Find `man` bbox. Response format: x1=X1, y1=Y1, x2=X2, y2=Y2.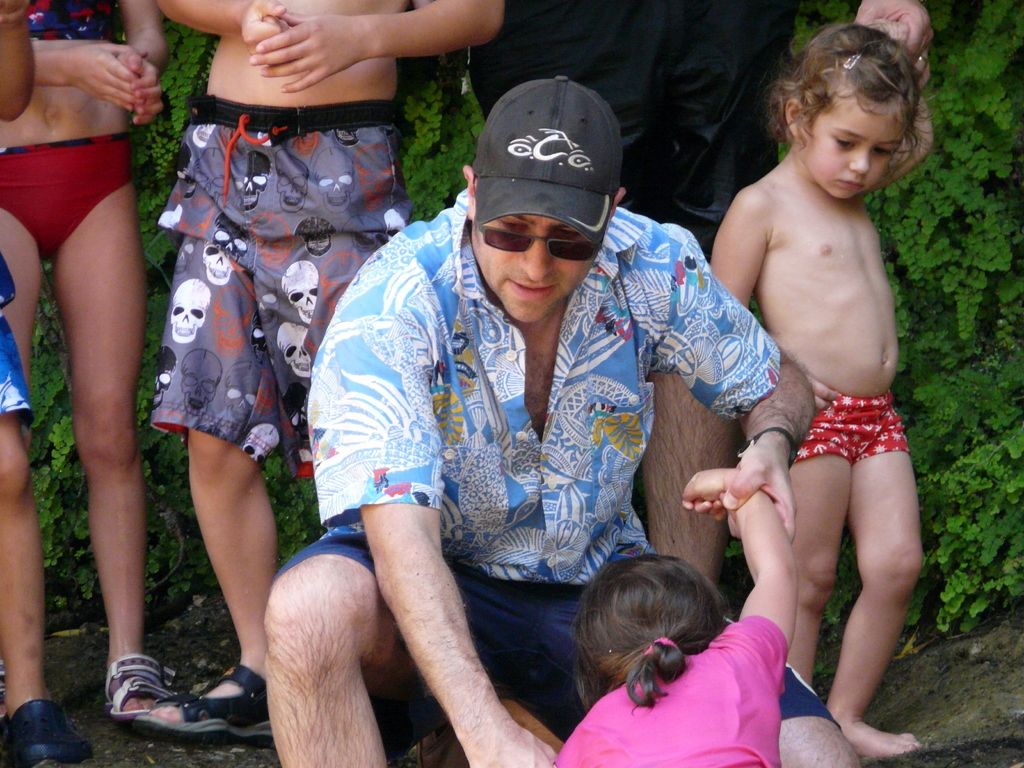
x1=158, y1=0, x2=502, y2=744.
